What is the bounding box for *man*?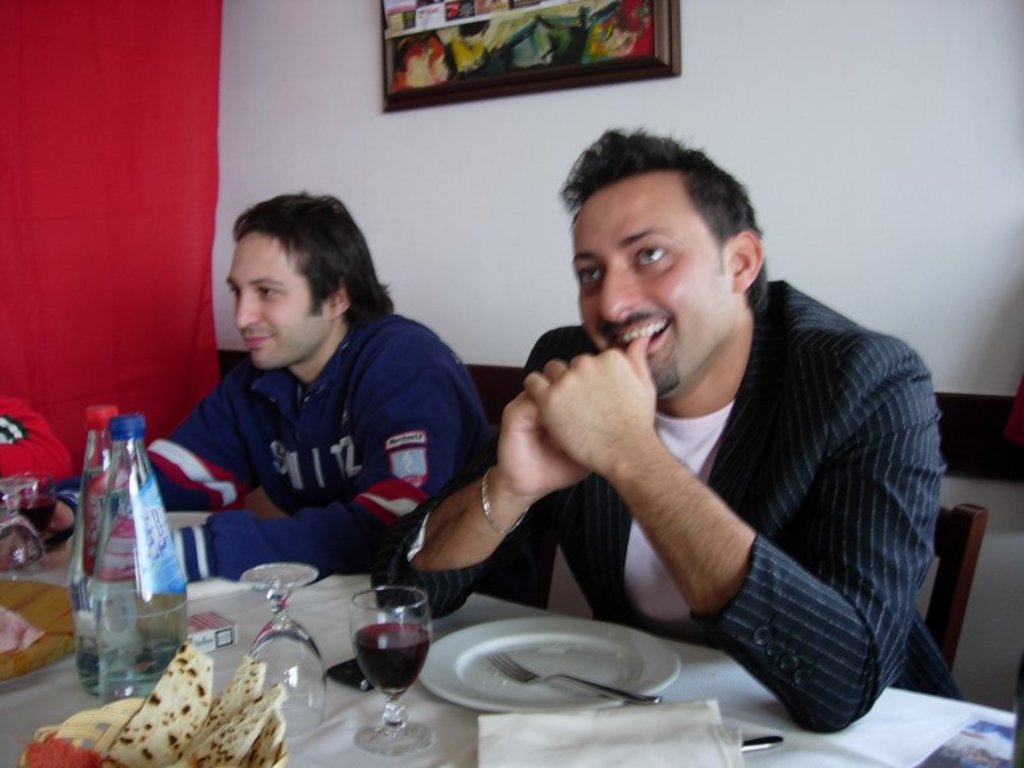
{"x1": 93, "y1": 183, "x2": 499, "y2": 591}.
